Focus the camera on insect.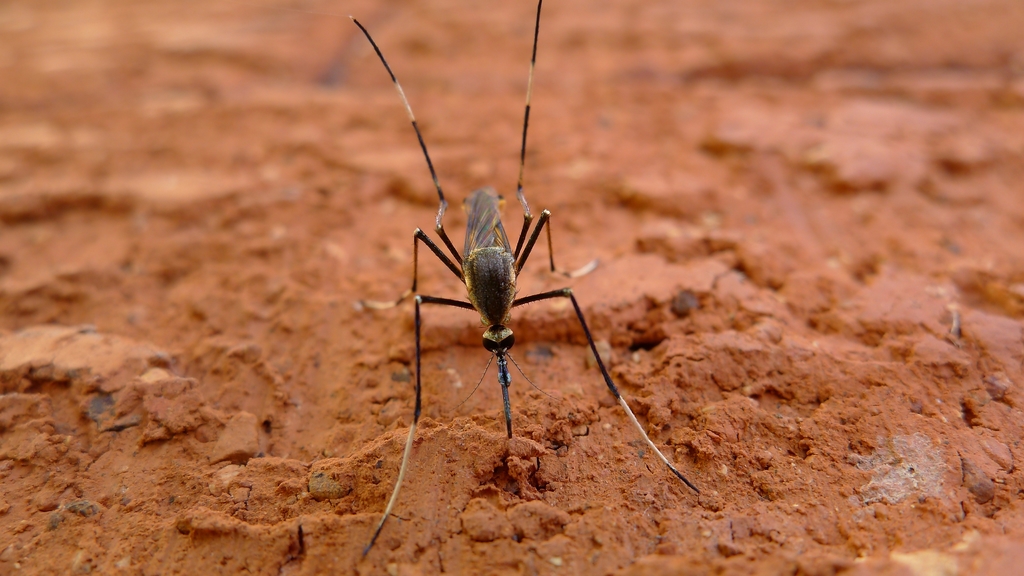
Focus region: [left=343, top=0, right=701, bottom=562].
